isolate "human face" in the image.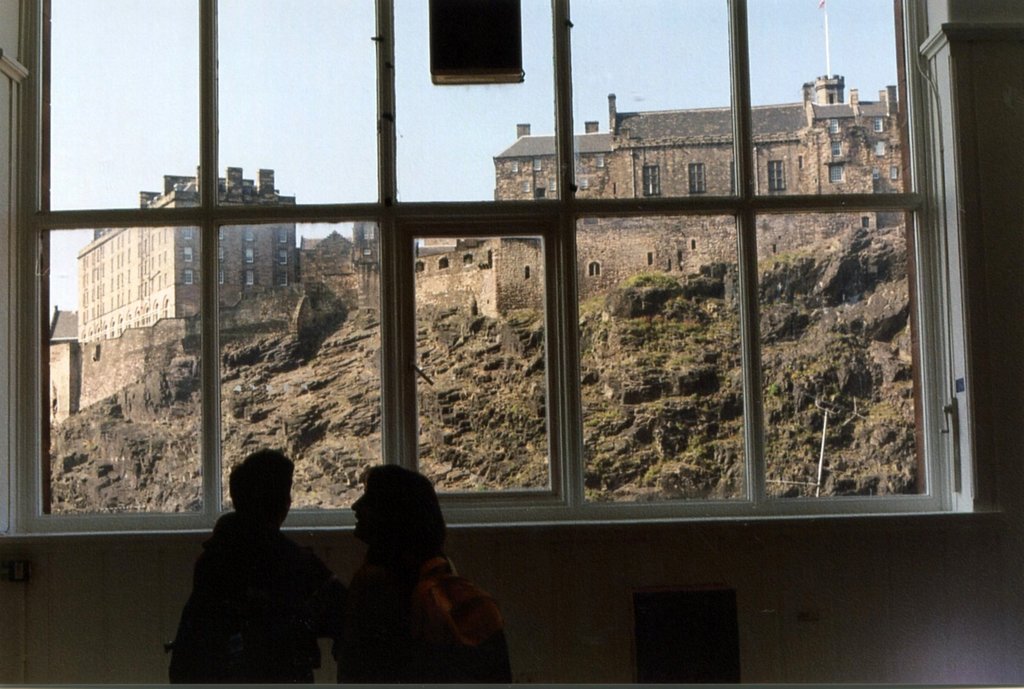
Isolated region: 348/483/374/534.
